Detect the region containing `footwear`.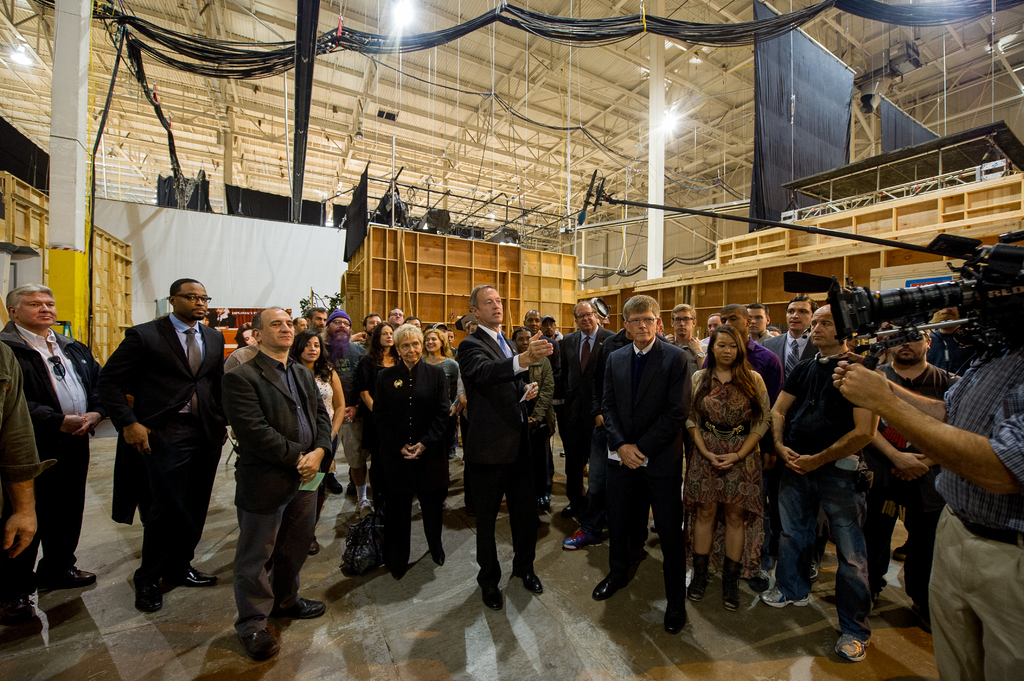
box(60, 569, 97, 590).
